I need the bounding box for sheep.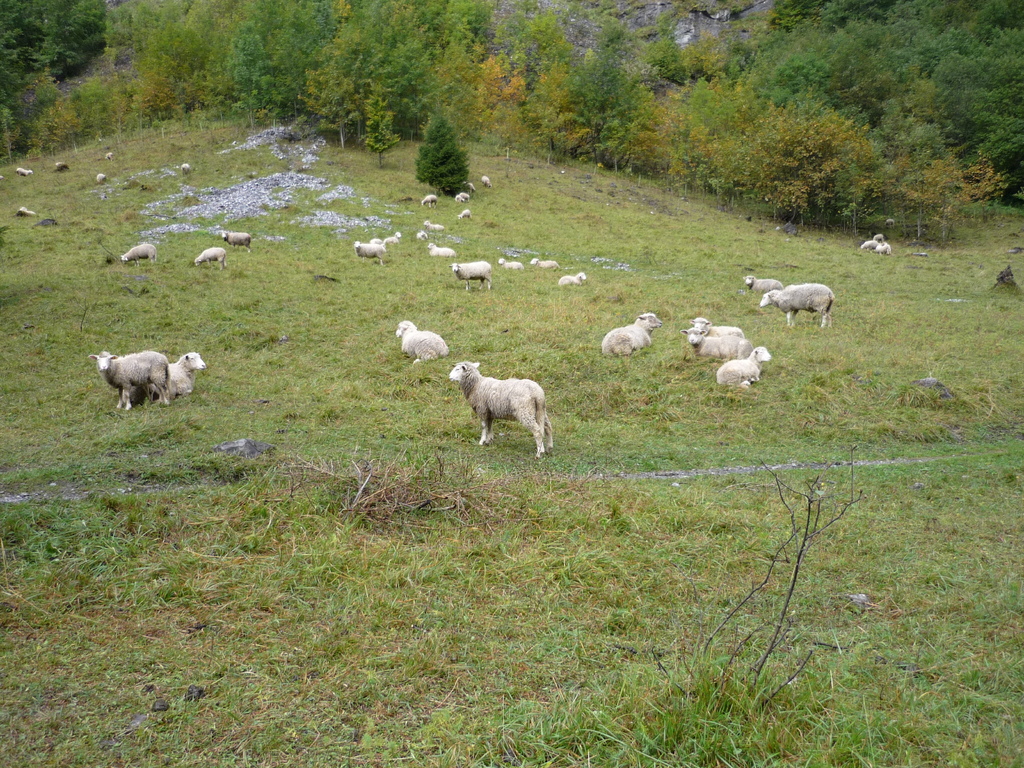
Here it is: 477,170,492,188.
